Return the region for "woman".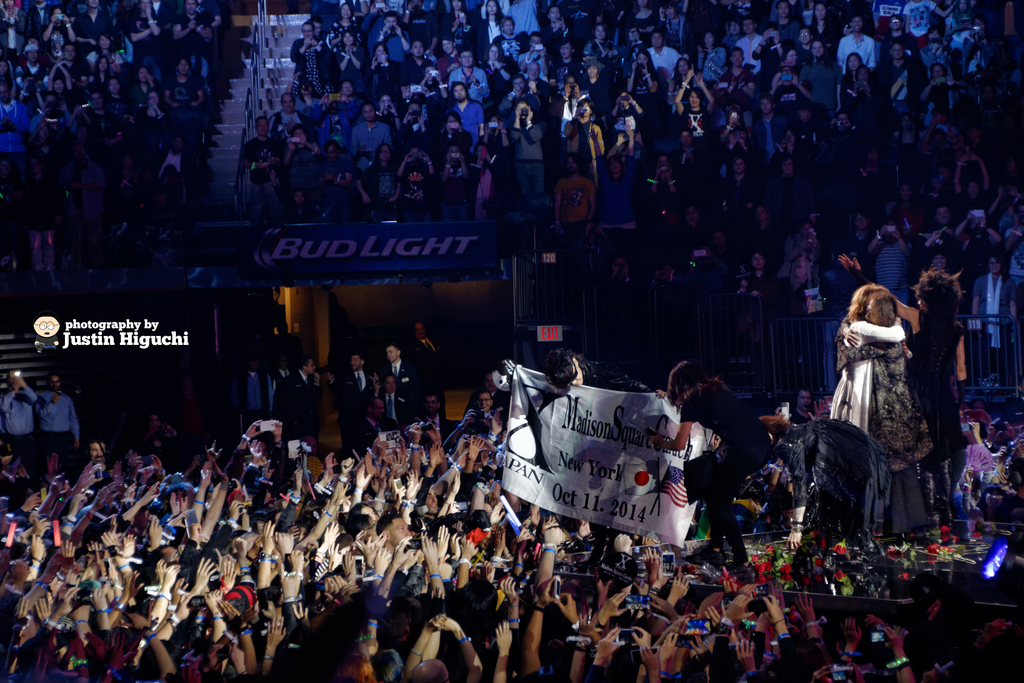
(440, 0, 472, 50).
